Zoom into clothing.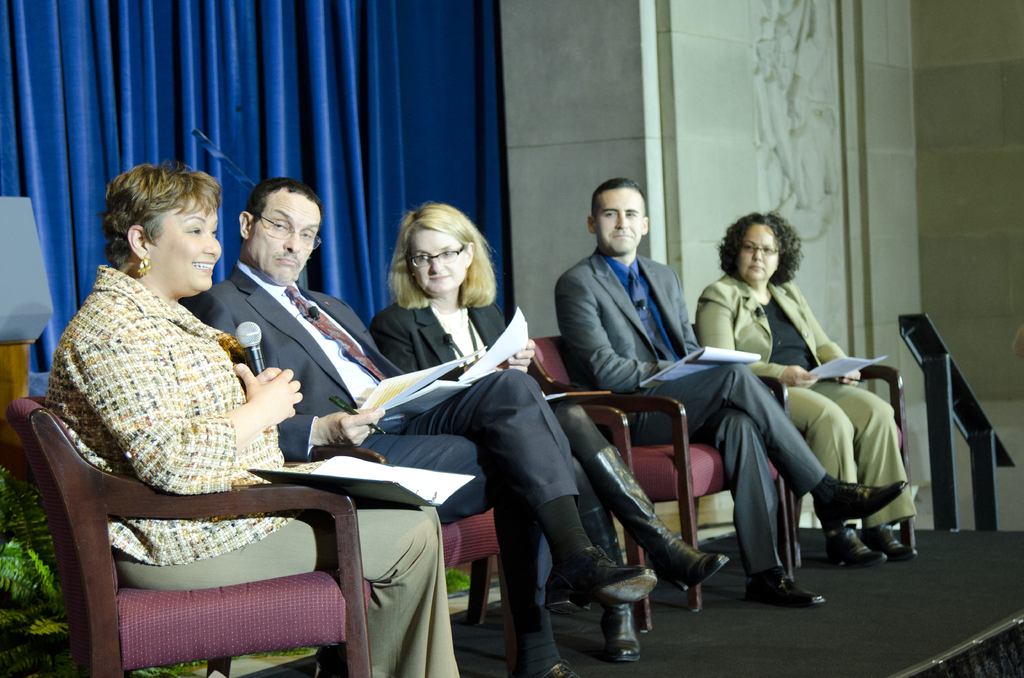
Zoom target: 694,268,921,531.
